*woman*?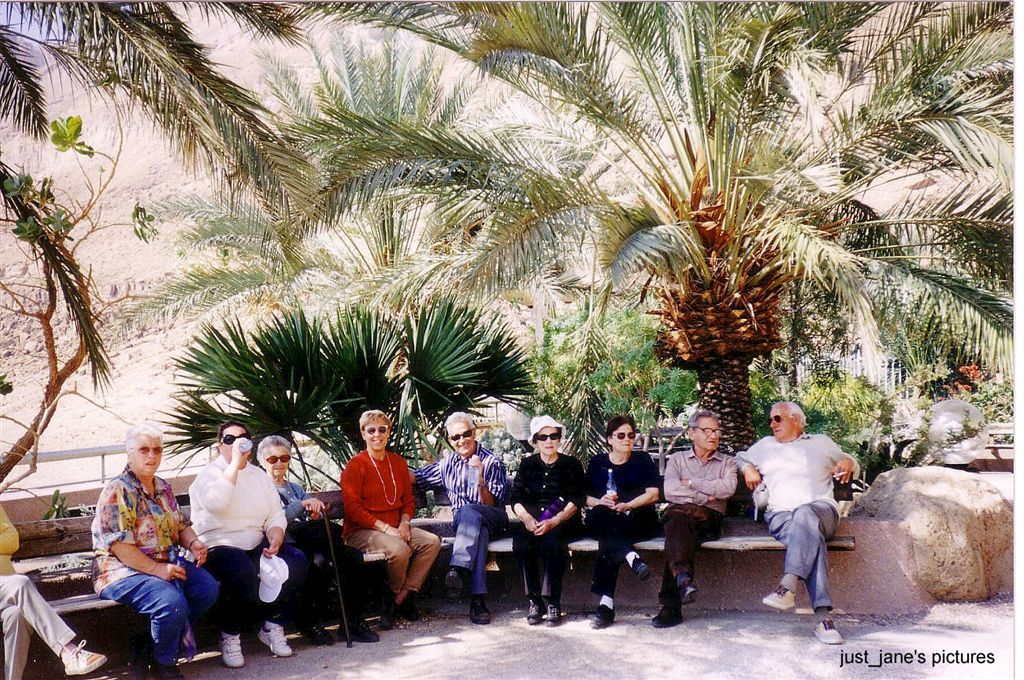
[x1=583, y1=412, x2=665, y2=629]
